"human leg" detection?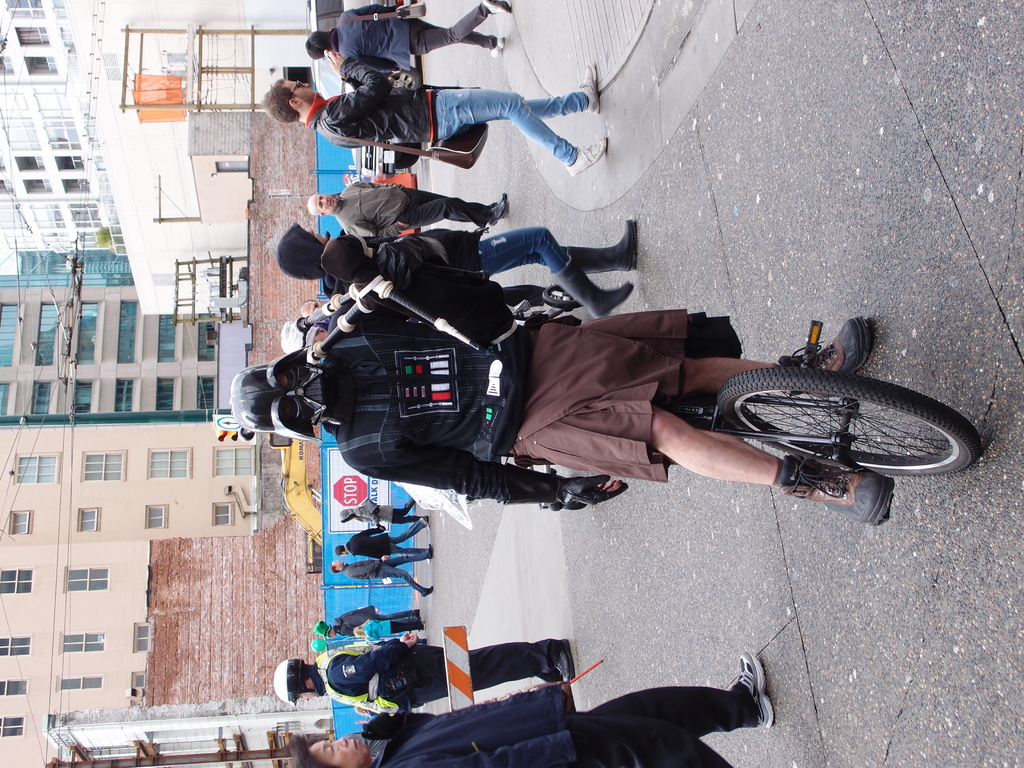
<bbox>380, 550, 433, 566</bbox>
